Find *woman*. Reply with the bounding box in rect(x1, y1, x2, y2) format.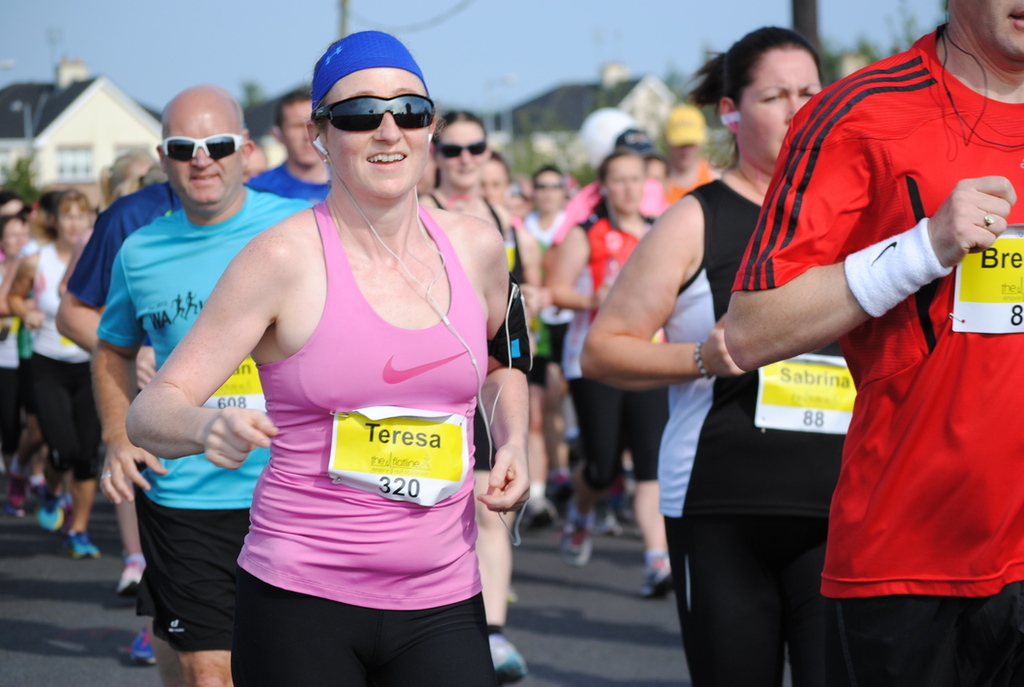
rect(578, 23, 858, 686).
